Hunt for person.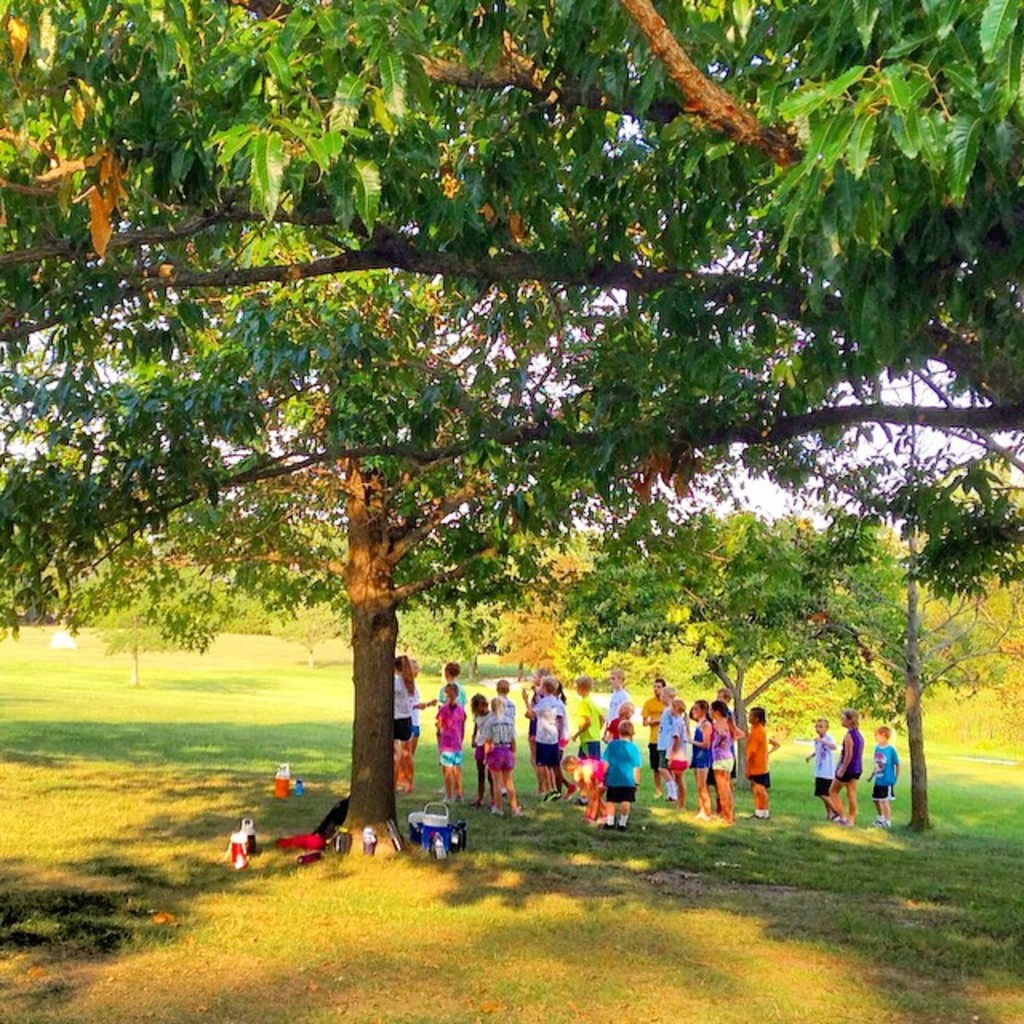
Hunted down at select_region(494, 678, 522, 795).
